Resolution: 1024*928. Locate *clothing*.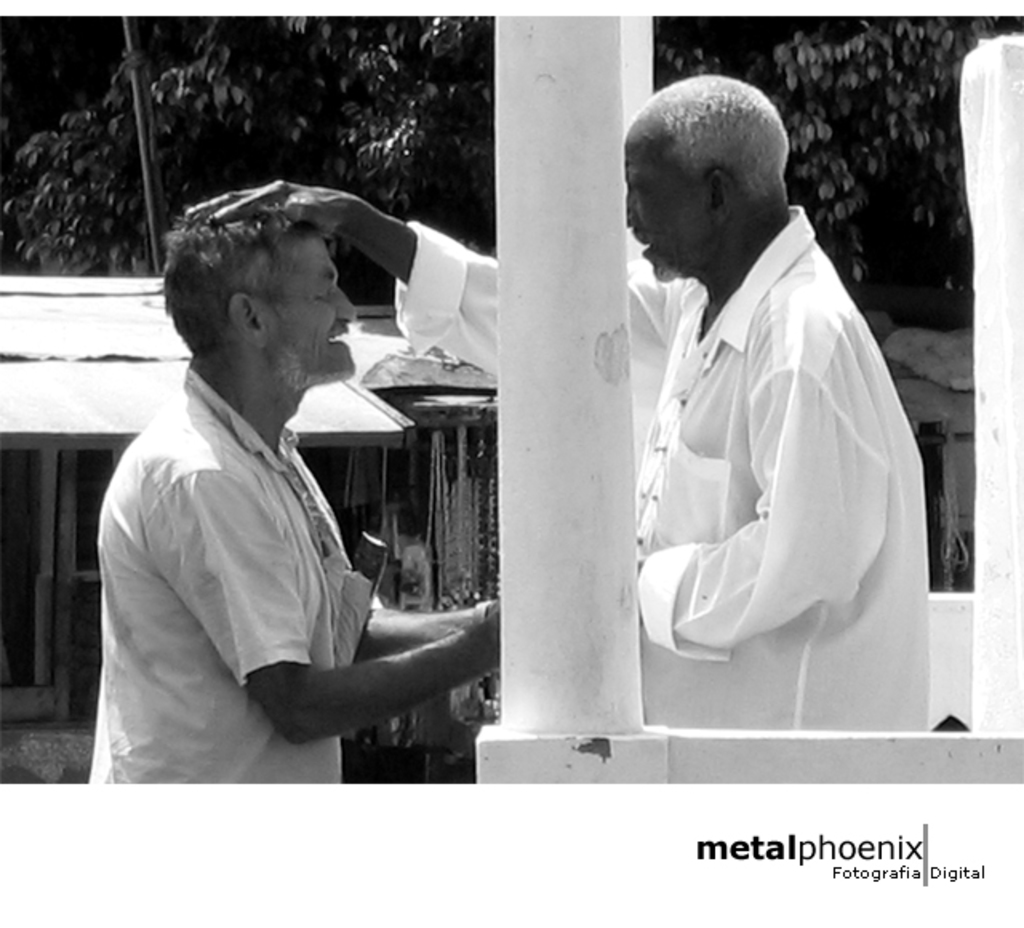
region(392, 211, 930, 728).
